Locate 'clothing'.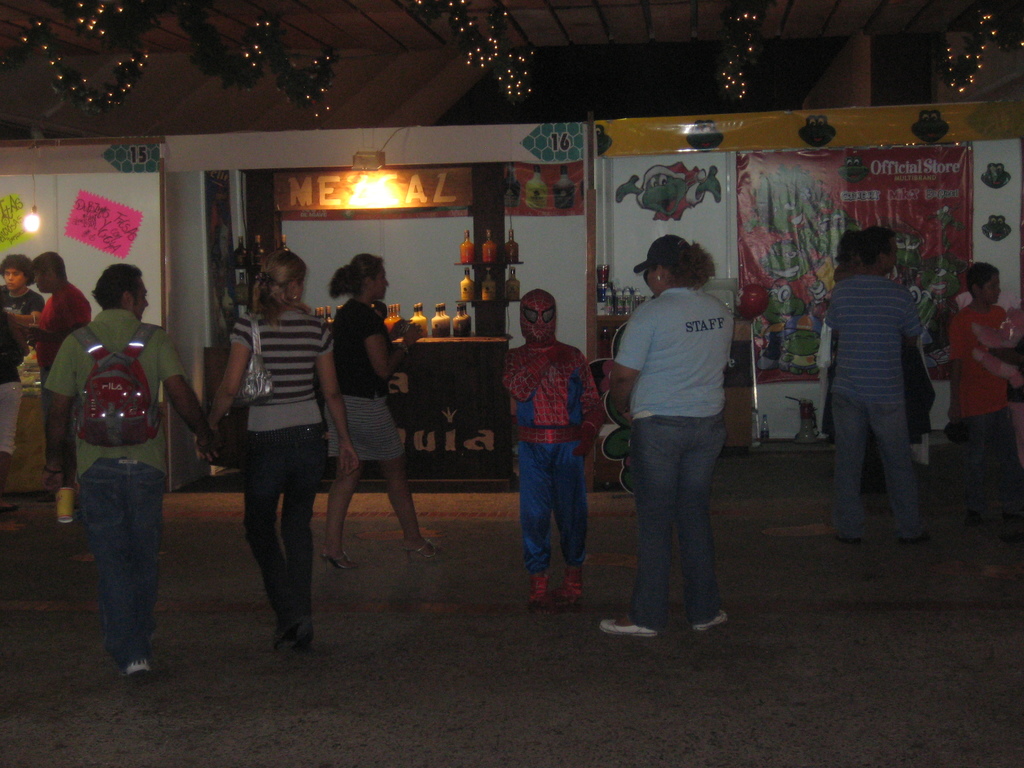
Bounding box: region(228, 305, 330, 431).
